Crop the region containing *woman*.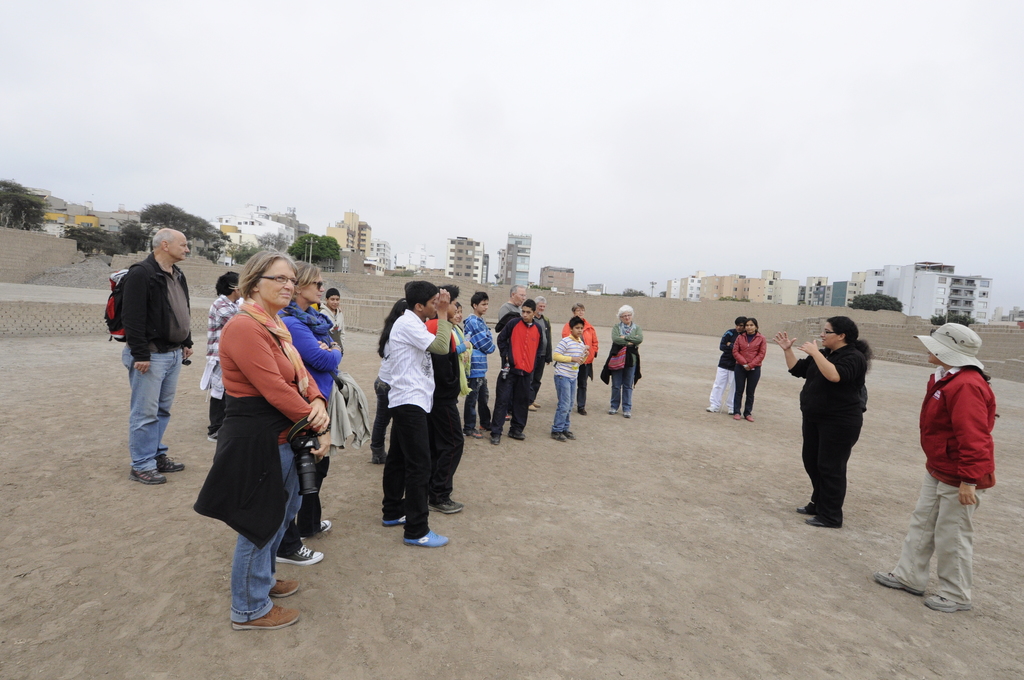
Crop region: {"x1": 732, "y1": 317, "x2": 769, "y2": 418}.
